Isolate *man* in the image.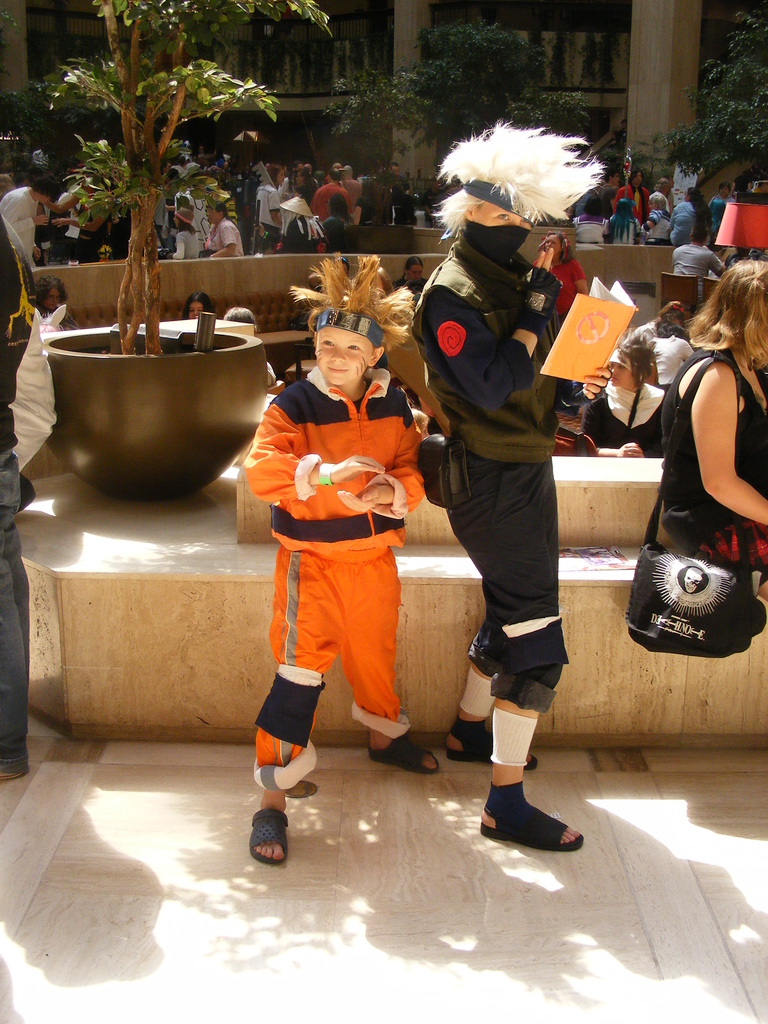
Isolated region: box=[671, 224, 726, 307].
